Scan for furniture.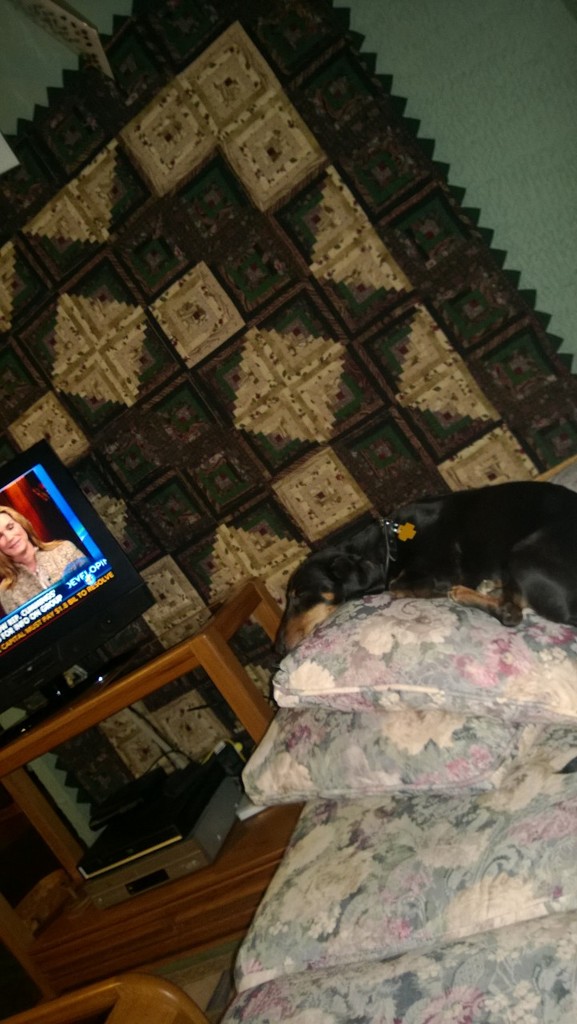
Scan result: (x1=2, y1=978, x2=208, y2=1023).
